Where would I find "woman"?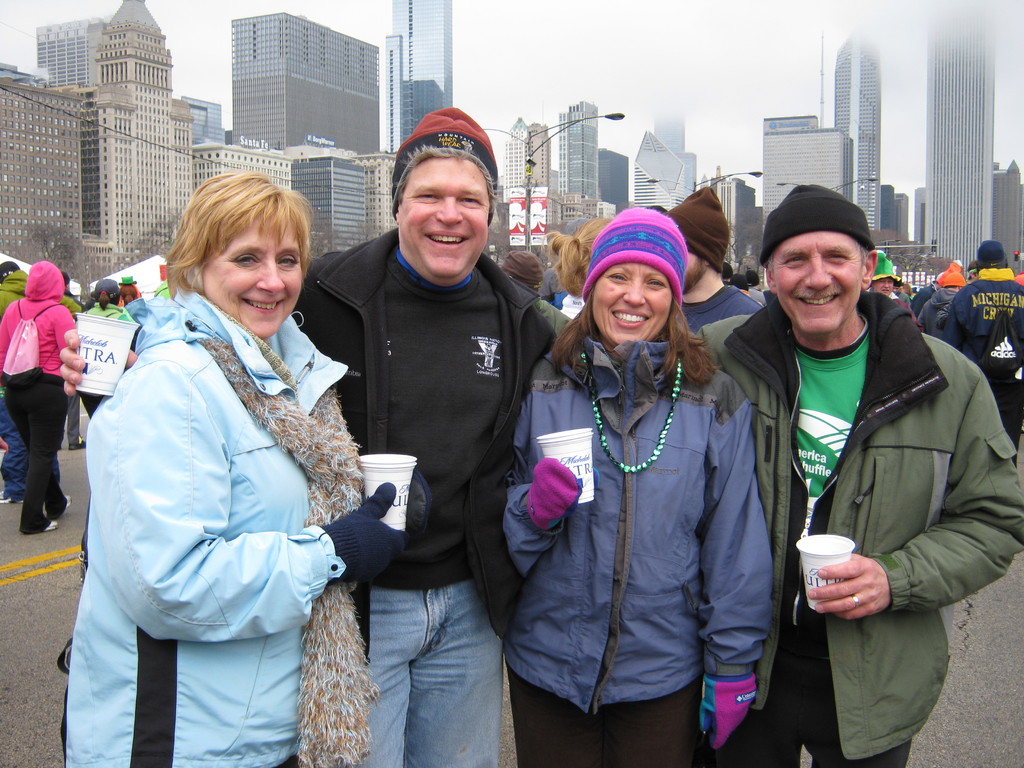
At Rect(0, 262, 76, 533).
